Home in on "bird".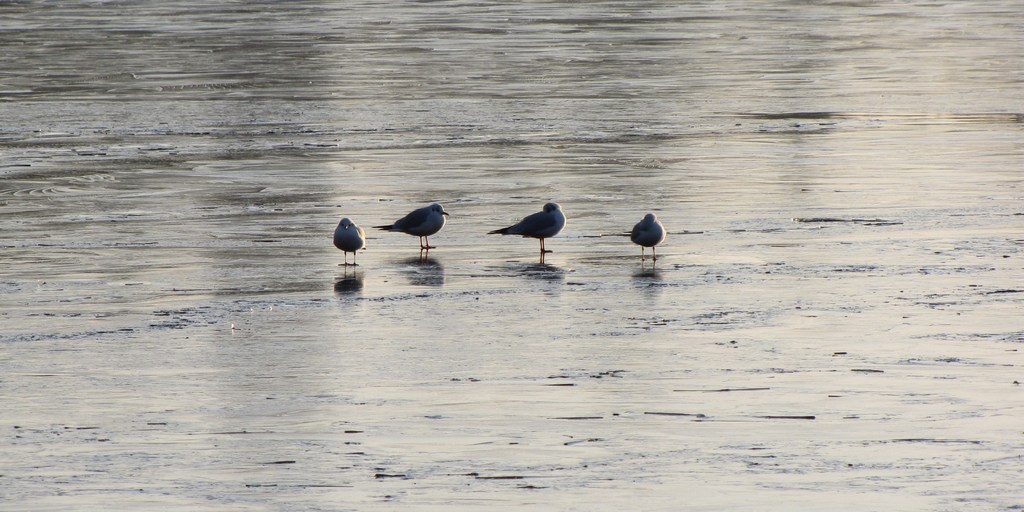
Homed in at 484, 188, 572, 252.
